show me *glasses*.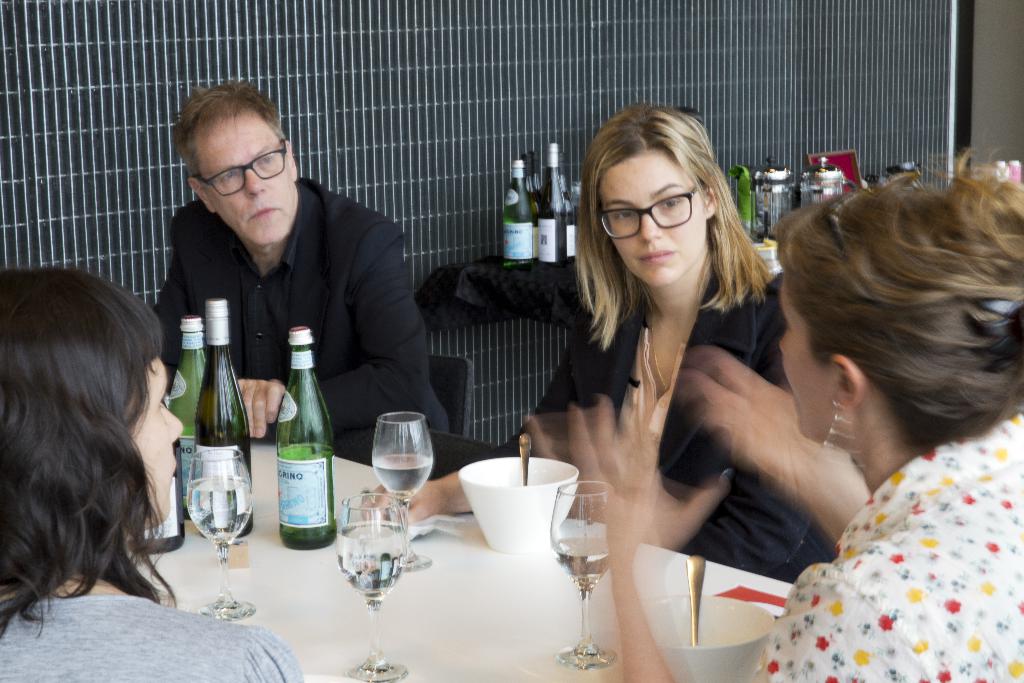
*glasses* is here: bbox=(600, 180, 705, 246).
